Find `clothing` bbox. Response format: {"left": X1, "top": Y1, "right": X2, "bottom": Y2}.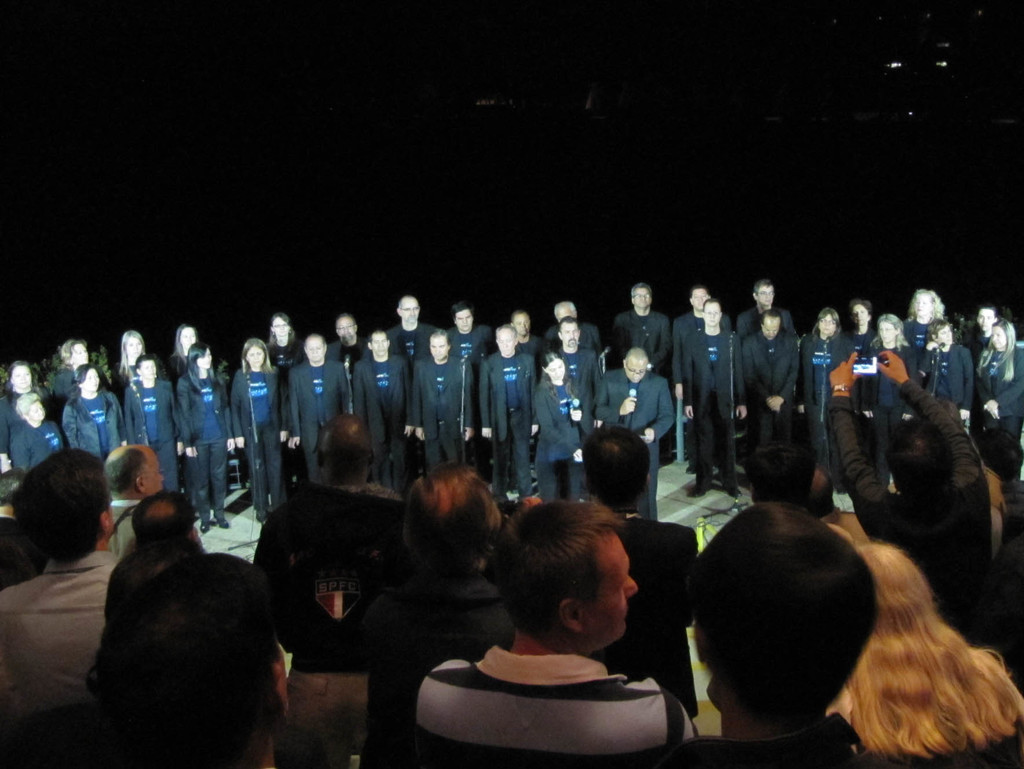
{"left": 547, "top": 317, "right": 605, "bottom": 367}.
